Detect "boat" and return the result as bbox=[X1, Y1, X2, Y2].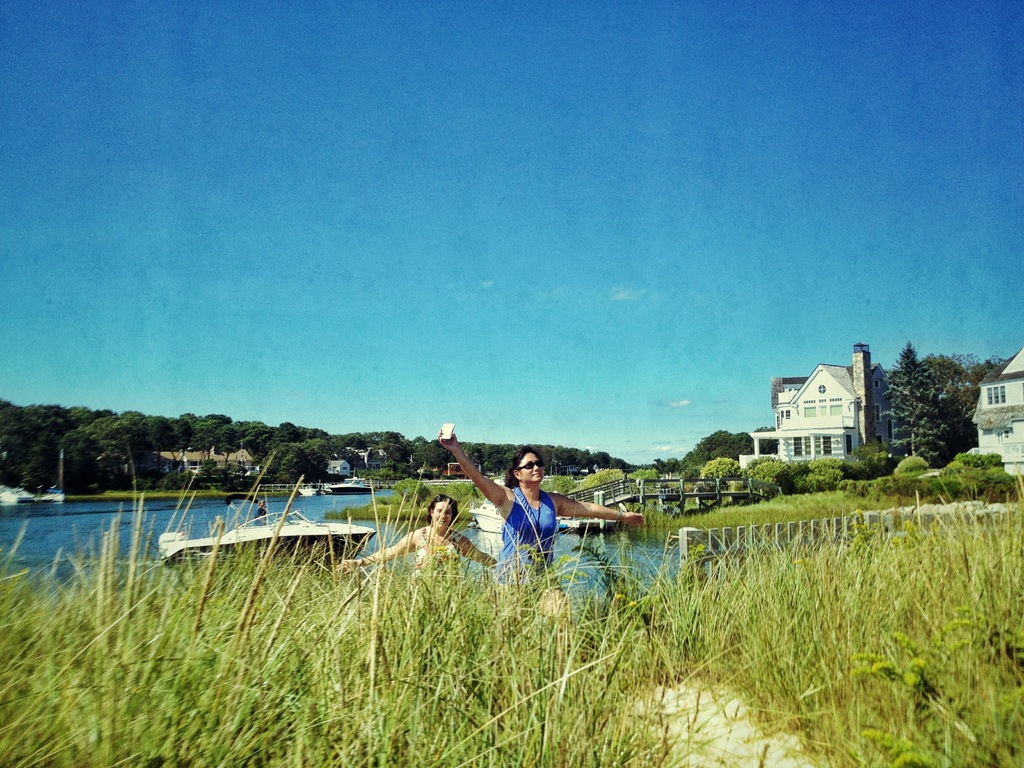
bbox=[326, 467, 375, 494].
